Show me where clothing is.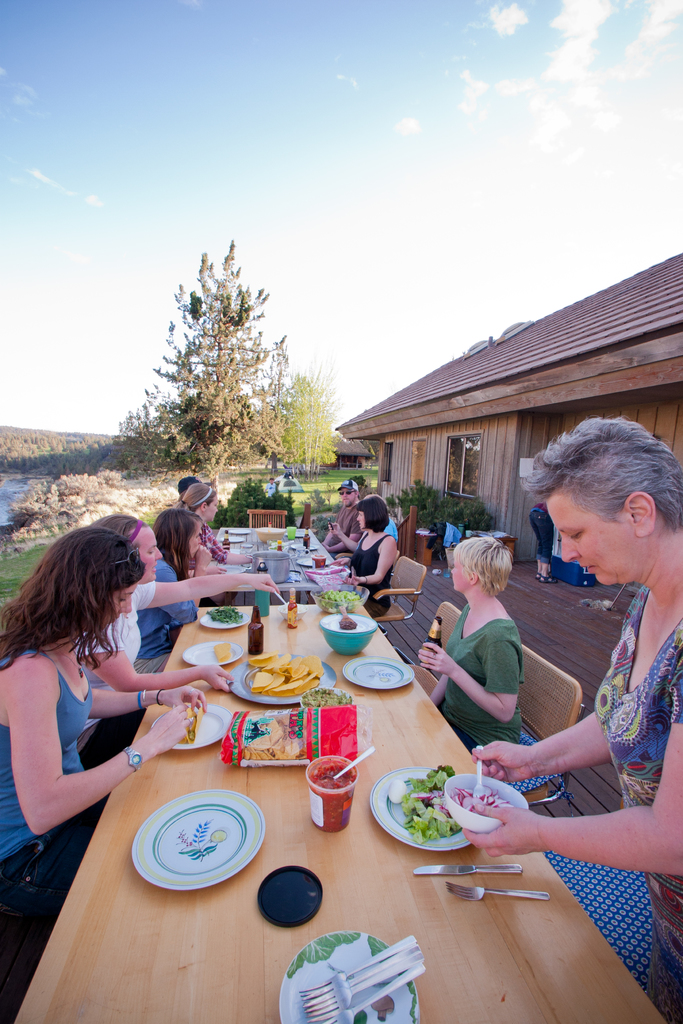
clothing is at BBox(595, 584, 682, 1023).
